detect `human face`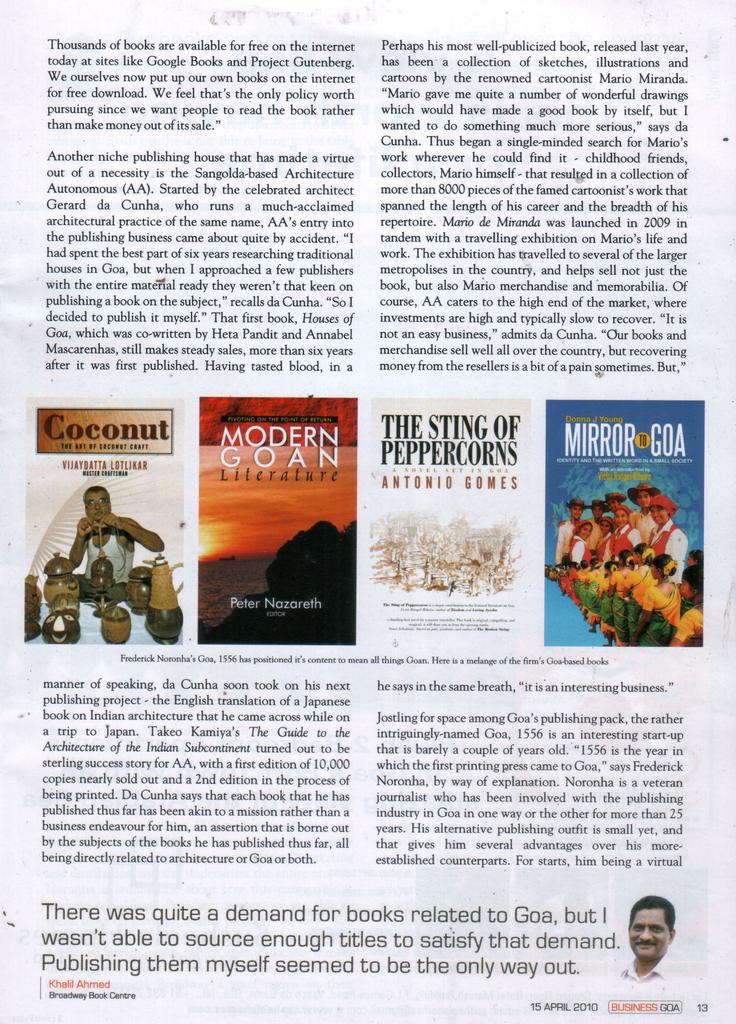
x1=83, y1=490, x2=108, y2=518
